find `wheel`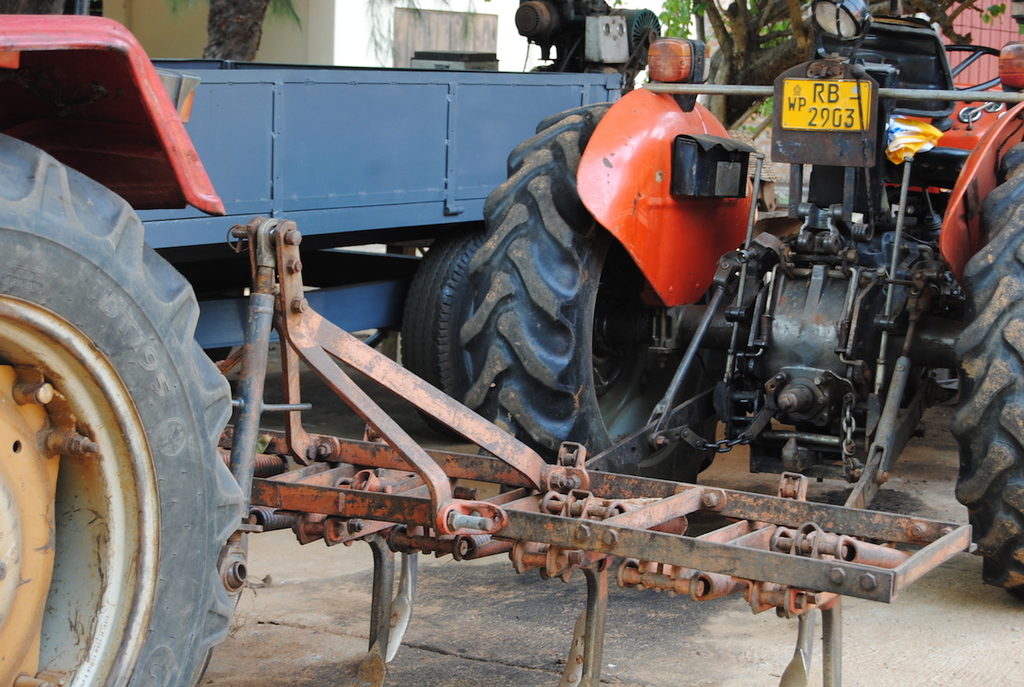
[x1=0, y1=114, x2=242, y2=686]
